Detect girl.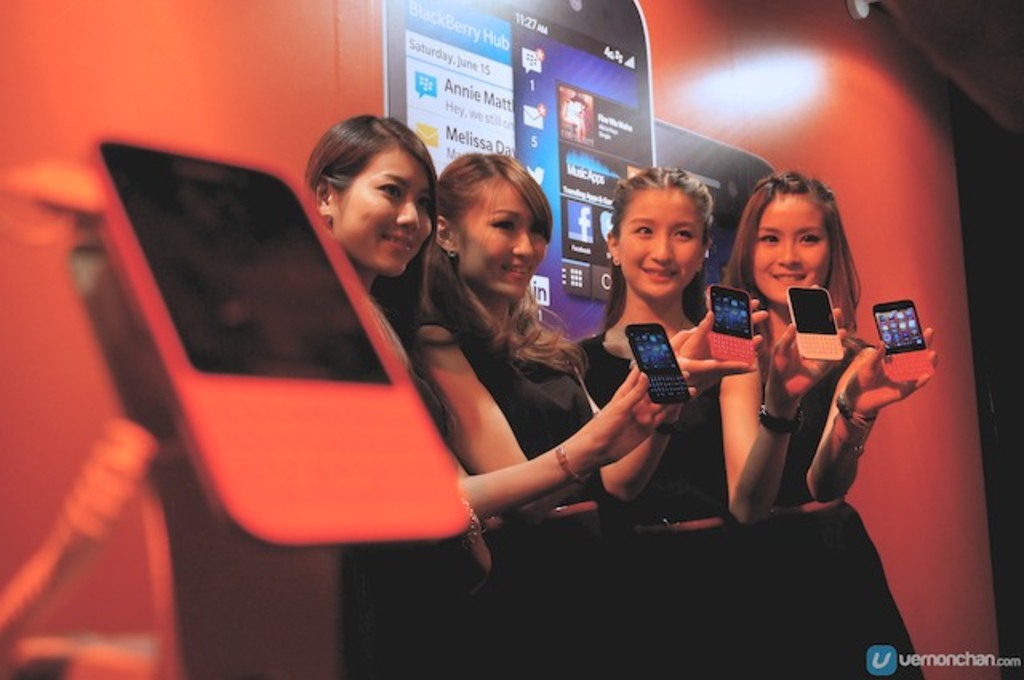
Detected at <box>714,171,936,678</box>.
